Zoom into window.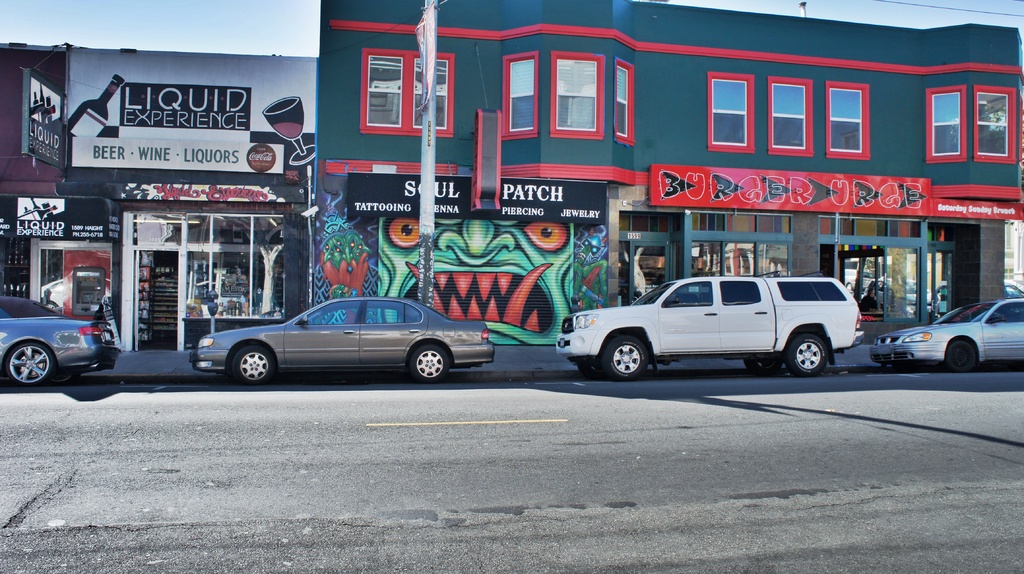
Zoom target: <box>365,54,403,128</box>.
